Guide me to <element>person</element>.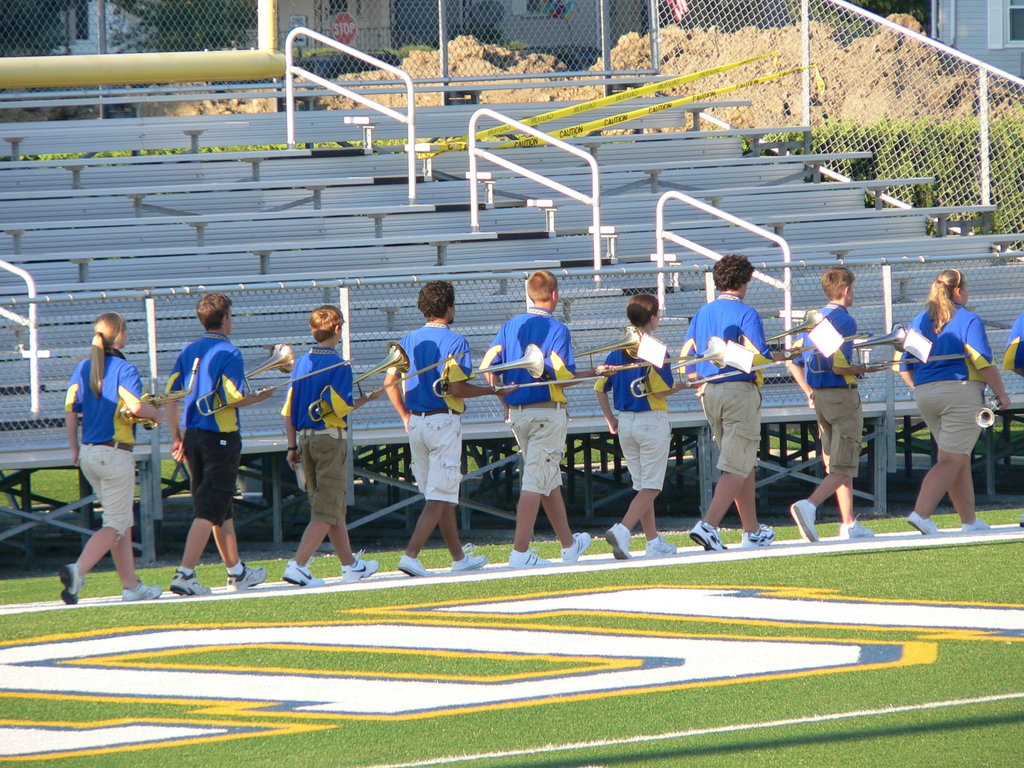
Guidance: [x1=479, y1=273, x2=618, y2=570].
